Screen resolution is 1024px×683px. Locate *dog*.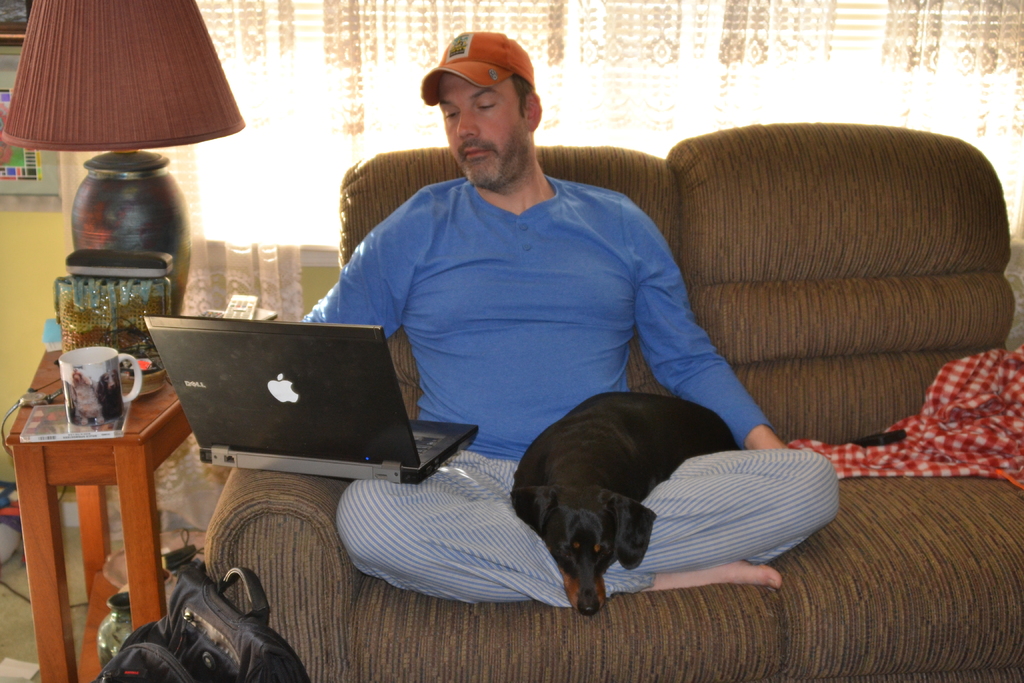
crop(69, 372, 101, 426).
